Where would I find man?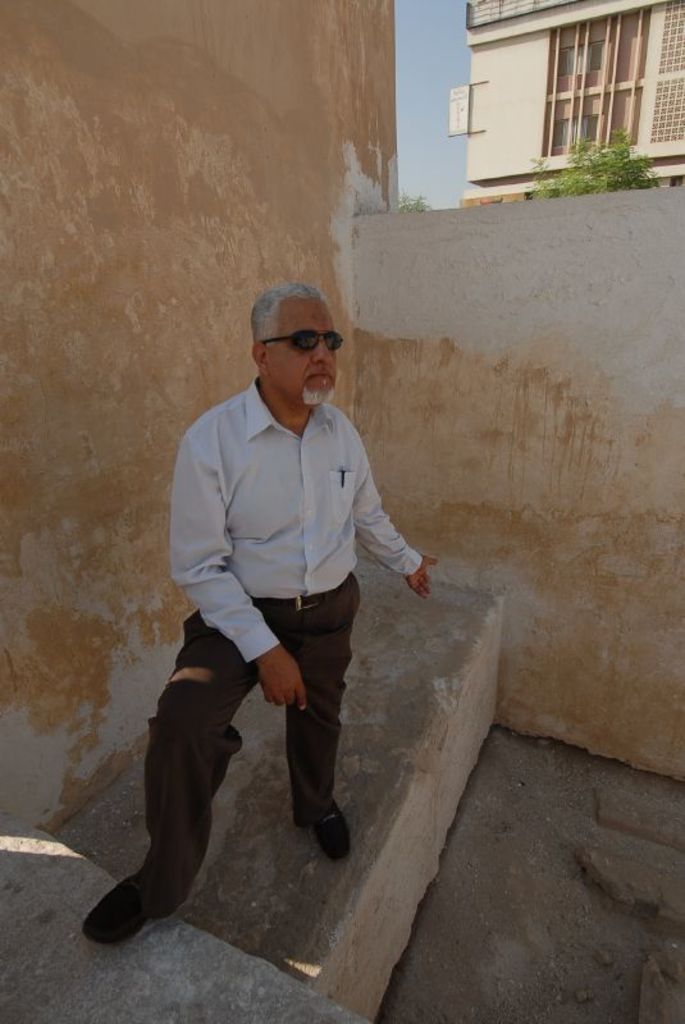
At crop(120, 285, 424, 942).
